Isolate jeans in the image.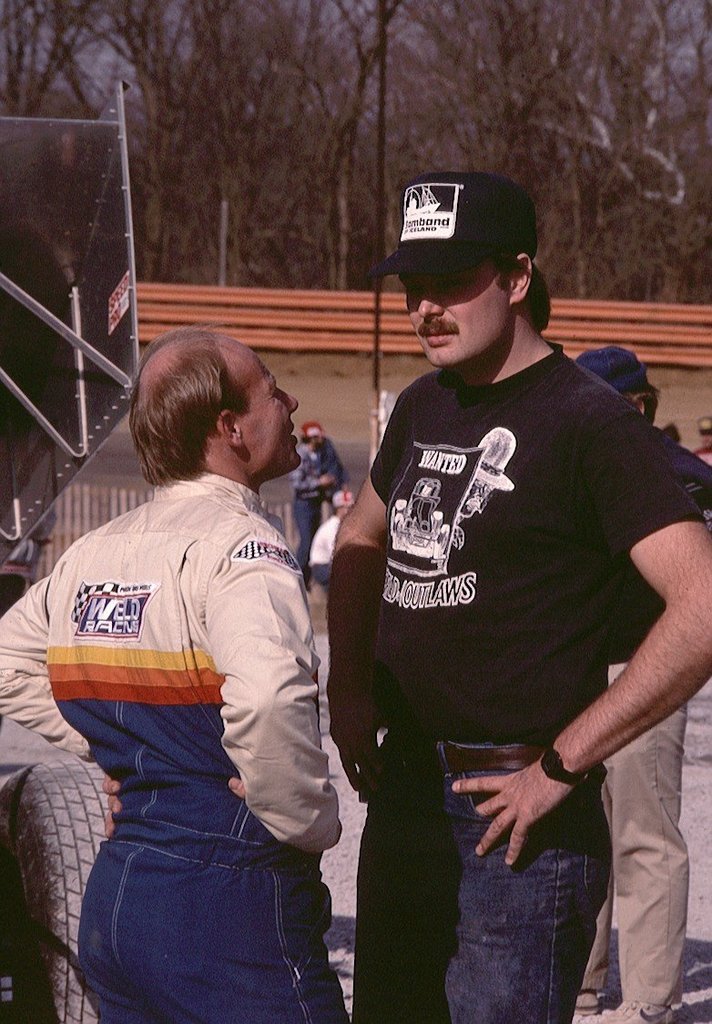
Isolated region: [369,773,656,1009].
